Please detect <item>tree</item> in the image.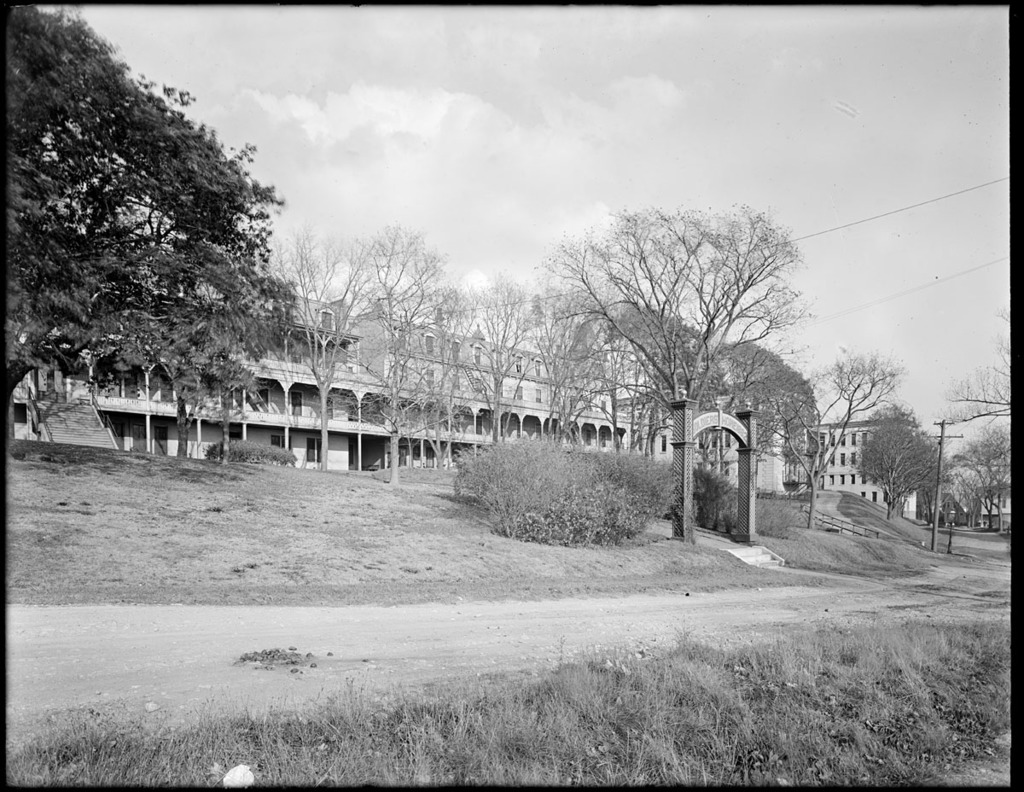
[605, 298, 714, 462].
